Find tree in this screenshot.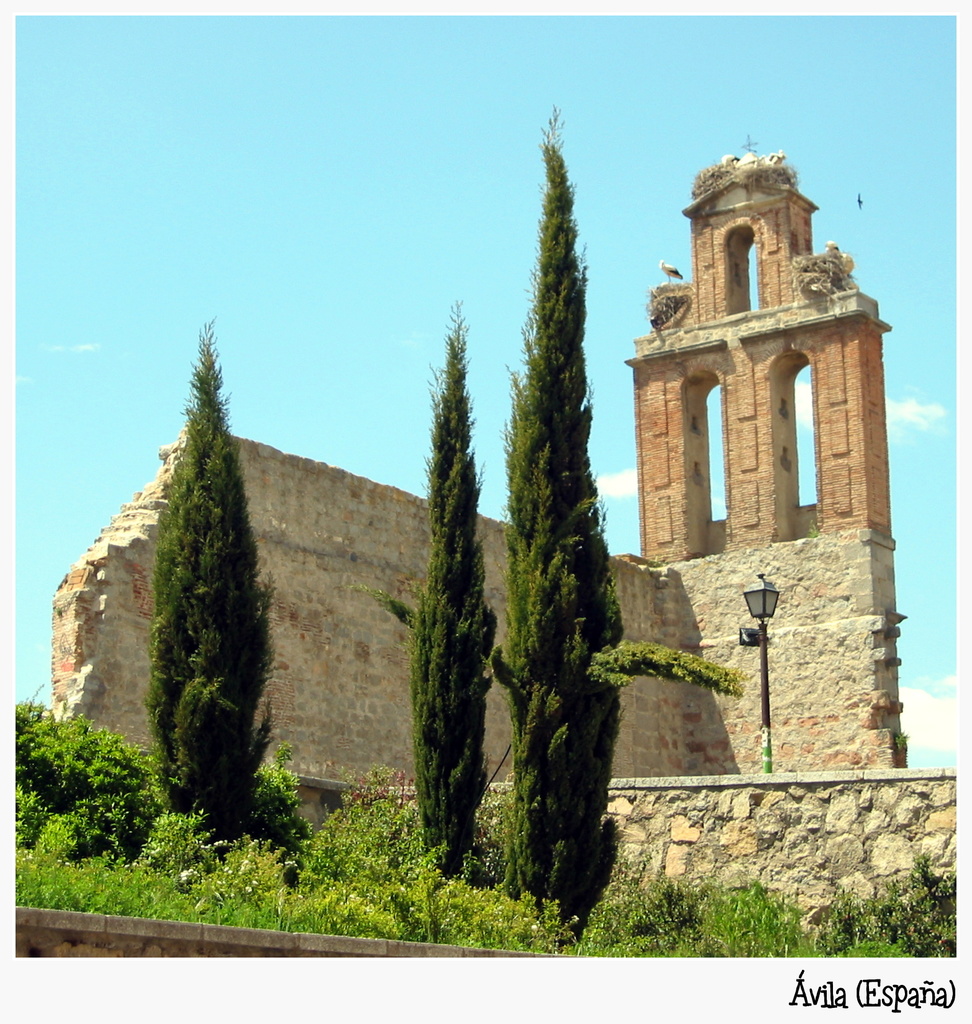
The bounding box for tree is x1=496, y1=106, x2=622, y2=945.
